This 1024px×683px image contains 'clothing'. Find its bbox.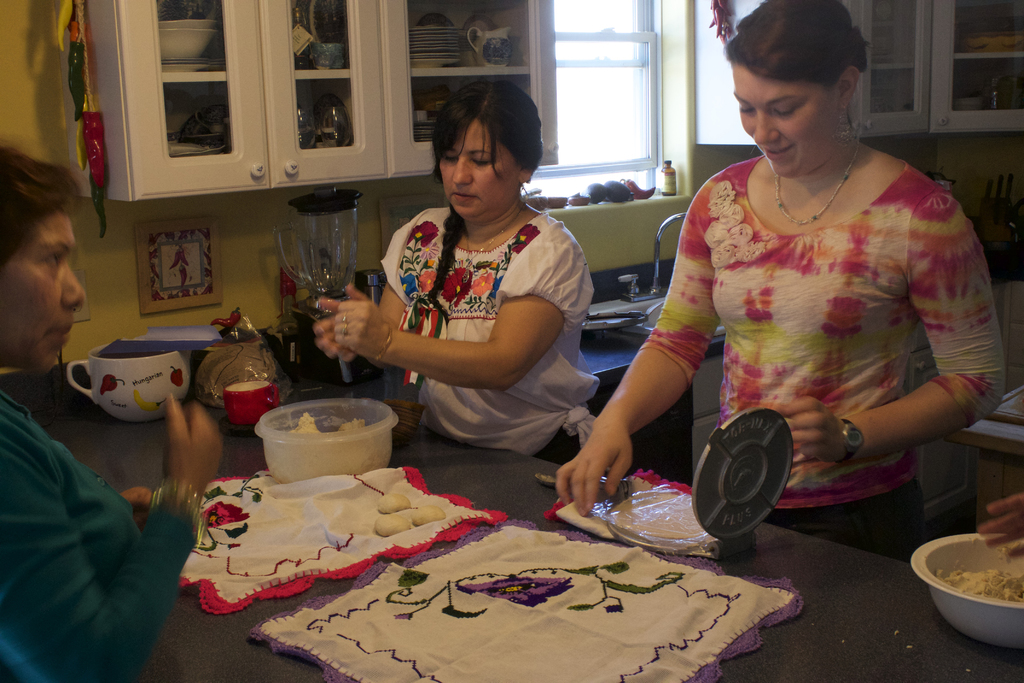
select_region(677, 129, 979, 538).
